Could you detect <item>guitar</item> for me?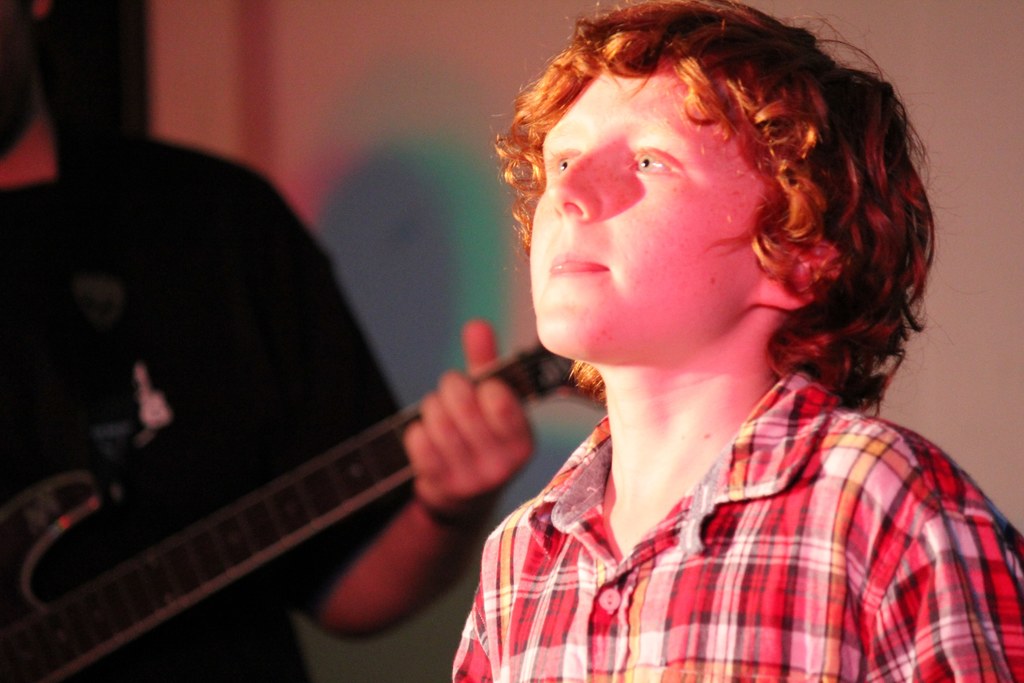
Detection result: [3, 336, 601, 682].
